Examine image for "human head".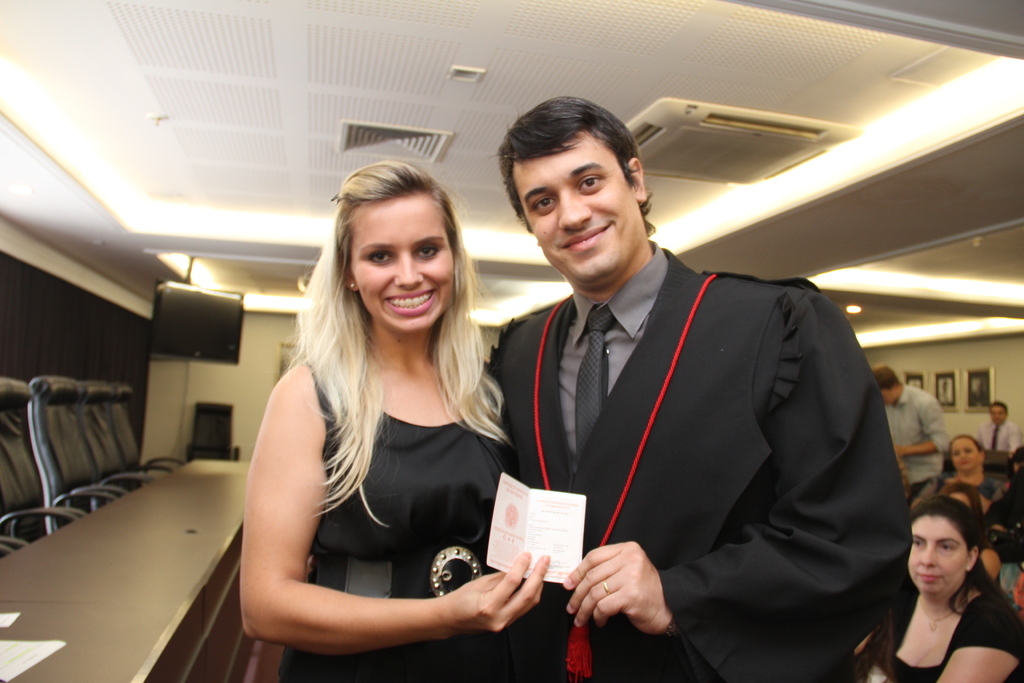
Examination result: <bbox>938, 477, 981, 508</bbox>.
